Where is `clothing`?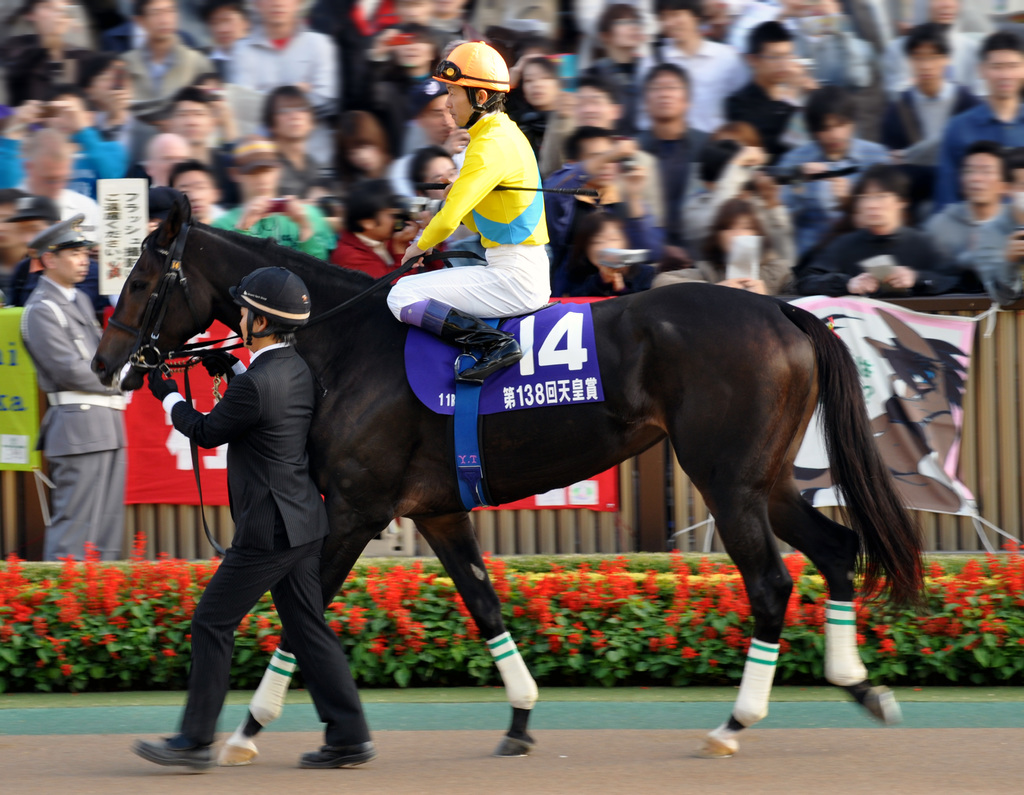
[161, 344, 374, 747].
